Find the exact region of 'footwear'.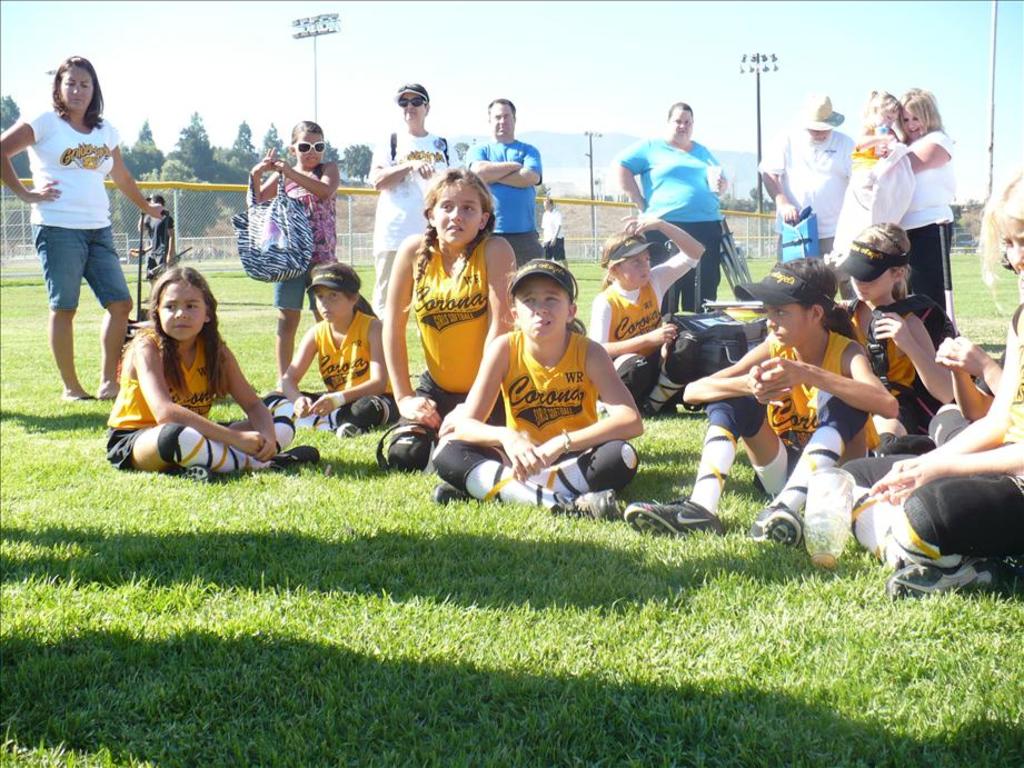
Exact region: (630, 493, 726, 547).
